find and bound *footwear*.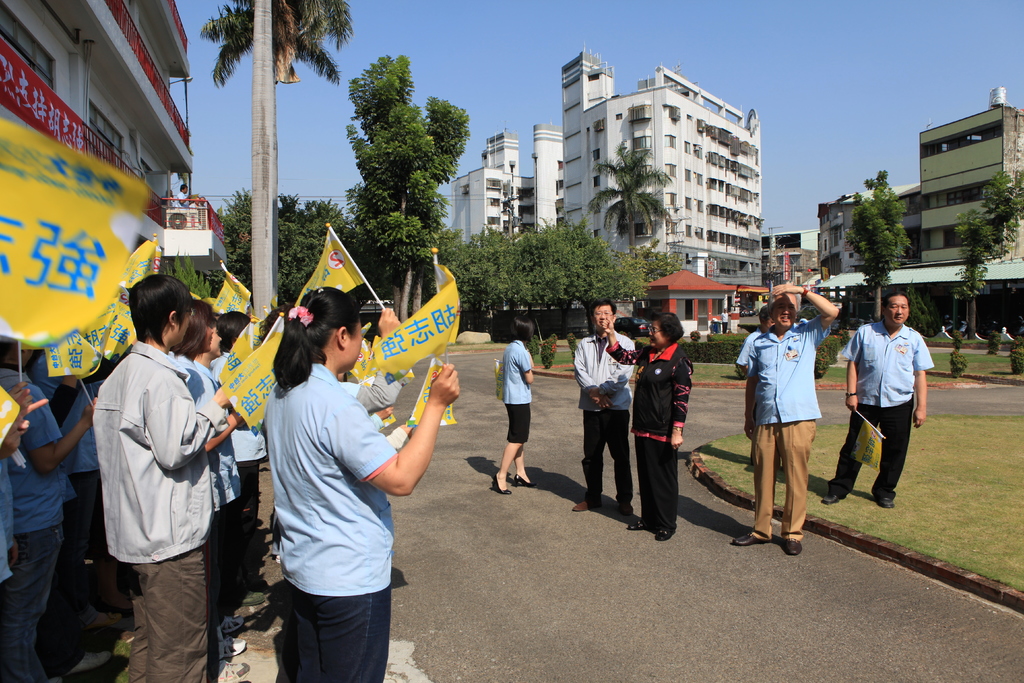
Bound: box=[512, 473, 538, 488].
